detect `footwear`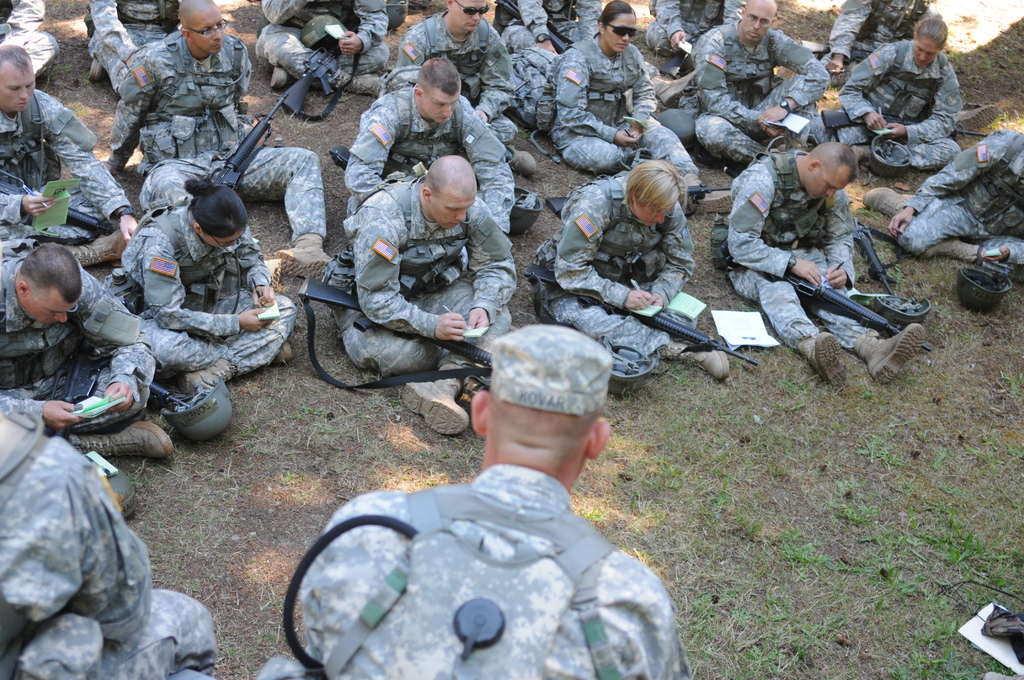
(x1=63, y1=229, x2=132, y2=264)
